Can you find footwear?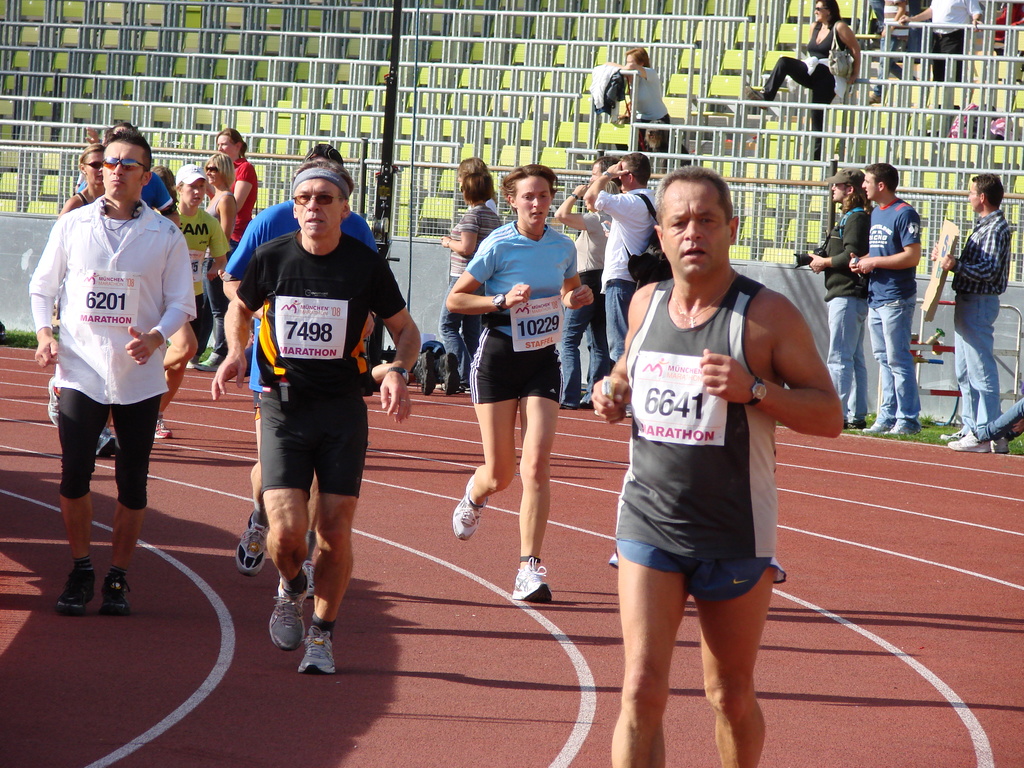
Yes, bounding box: bbox=(99, 569, 134, 614).
